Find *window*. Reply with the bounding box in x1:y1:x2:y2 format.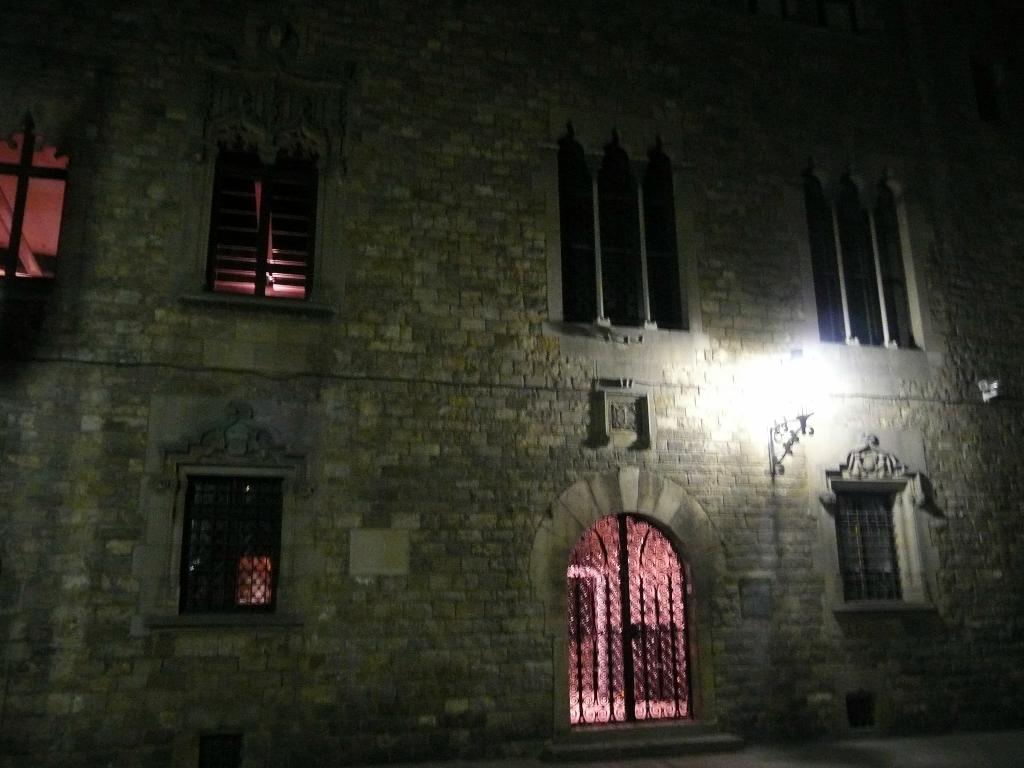
182:440:285:622.
